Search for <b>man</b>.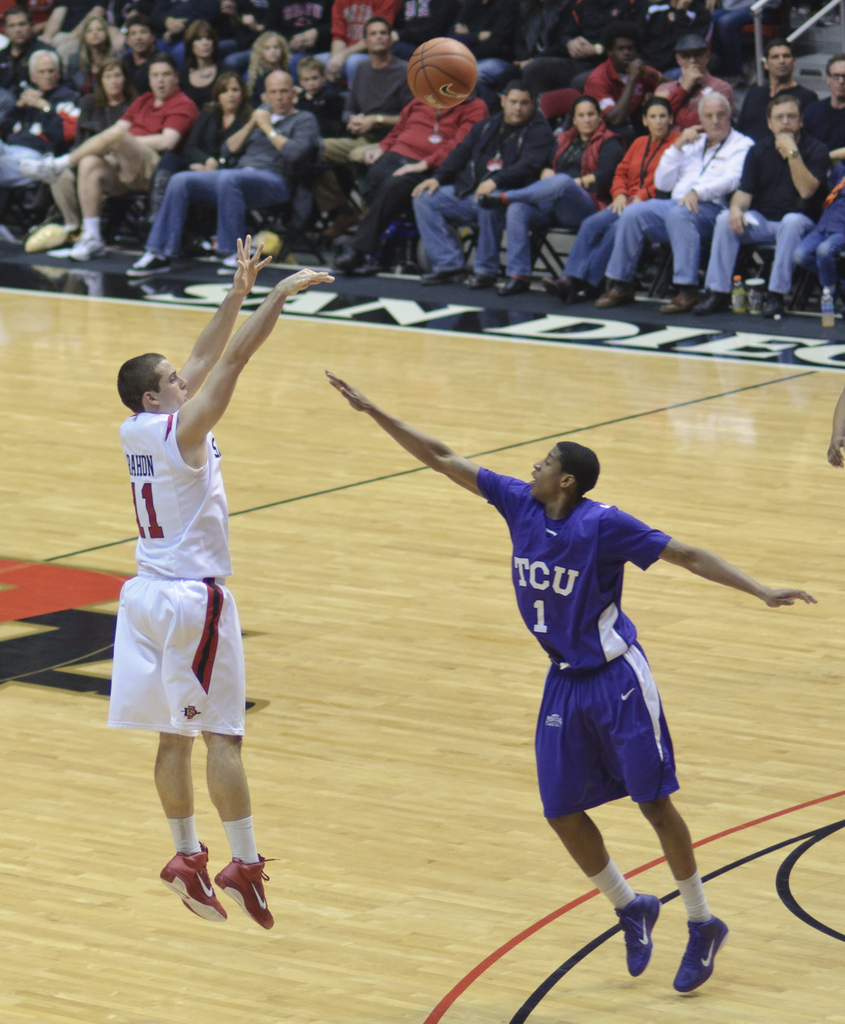
Found at locate(589, 33, 673, 136).
